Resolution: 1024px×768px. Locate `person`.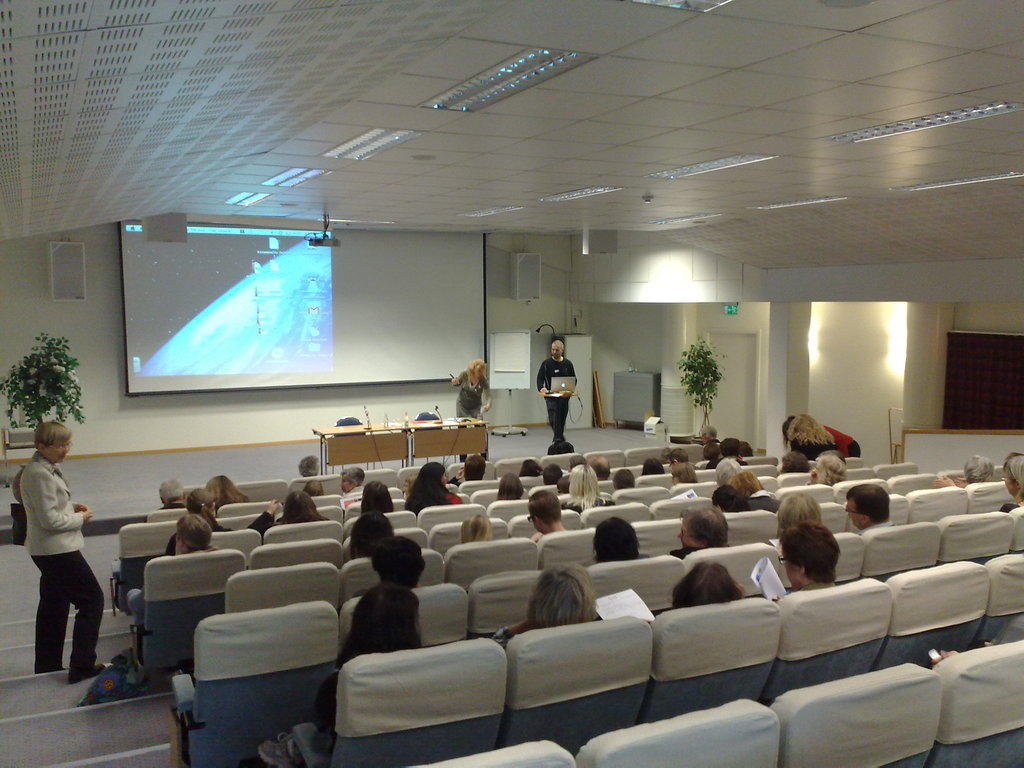
crop(301, 478, 328, 495).
